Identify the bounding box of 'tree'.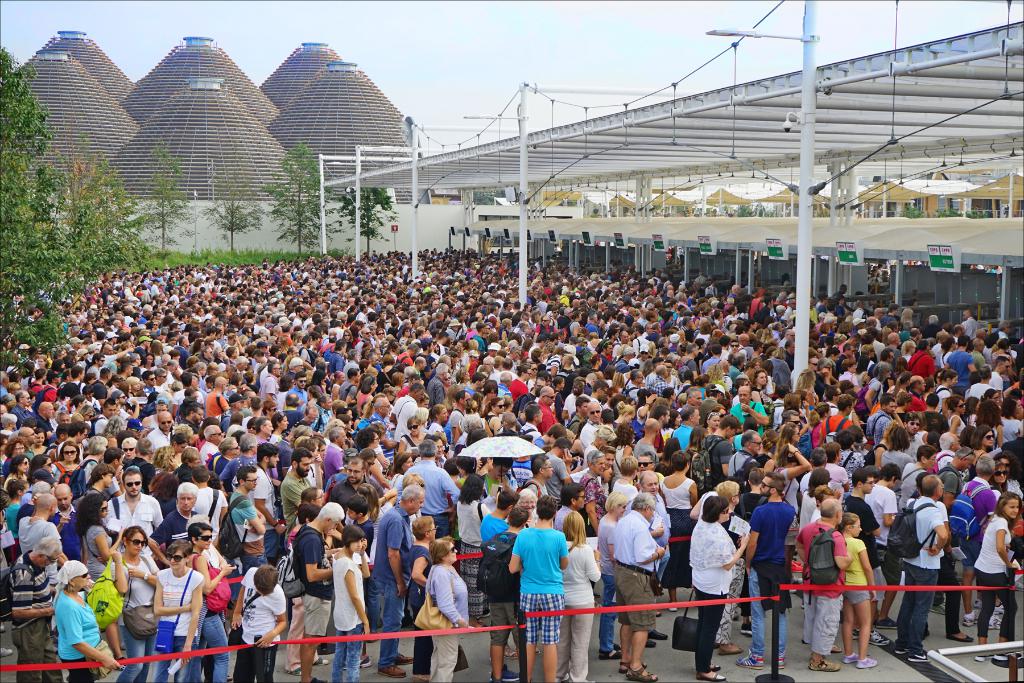
bbox=(0, 46, 92, 373).
